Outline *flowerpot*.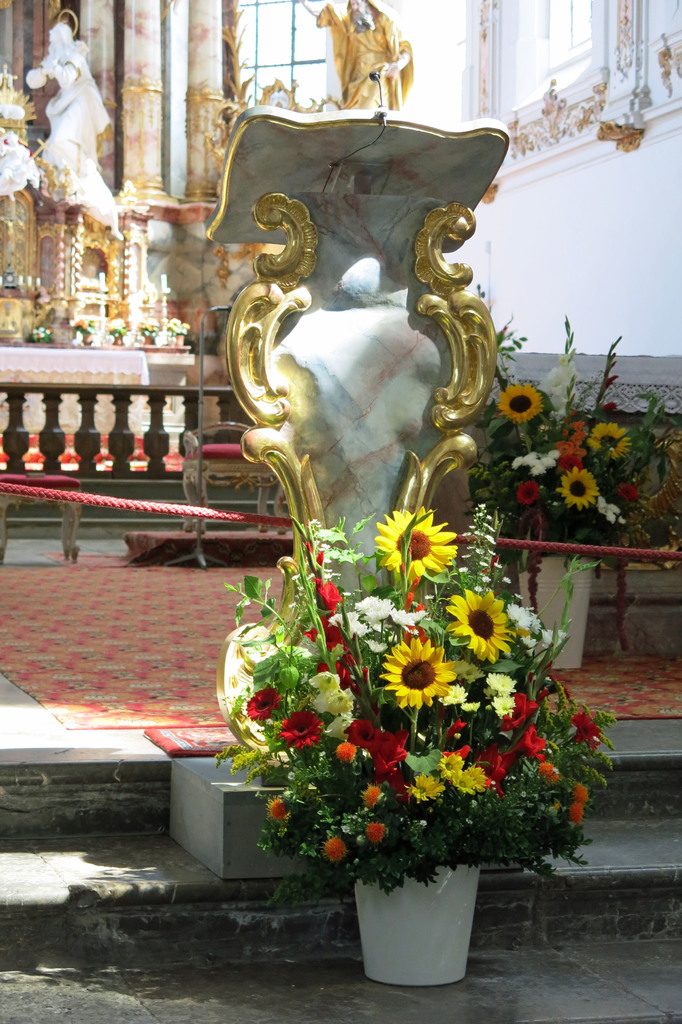
Outline: rect(514, 524, 602, 669).
